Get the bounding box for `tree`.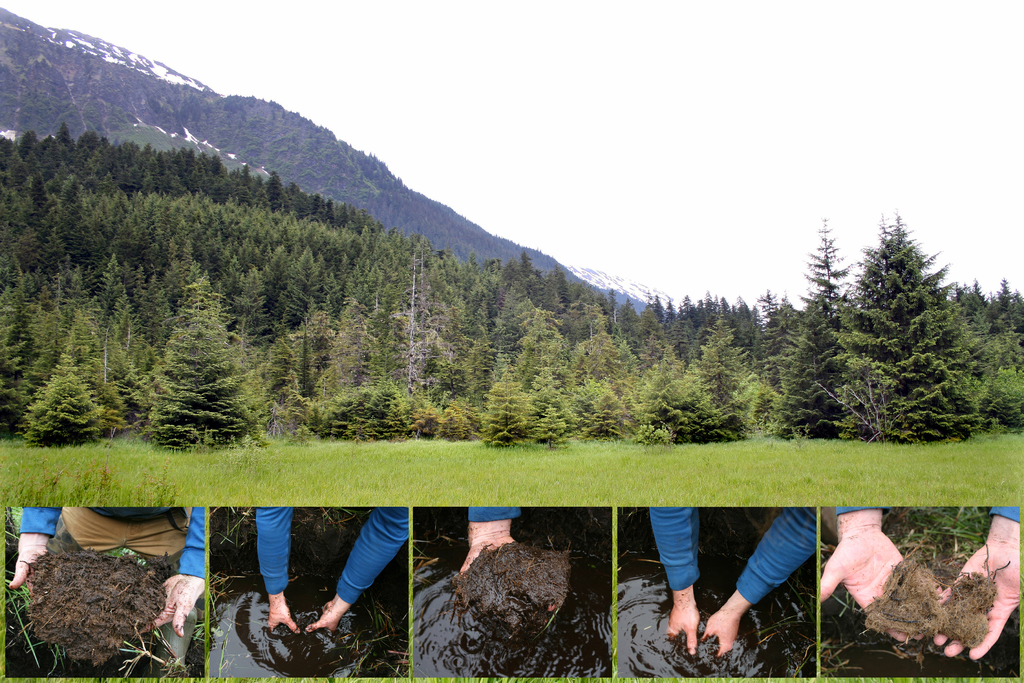
x1=88 y1=249 x2=136 y2=322.
